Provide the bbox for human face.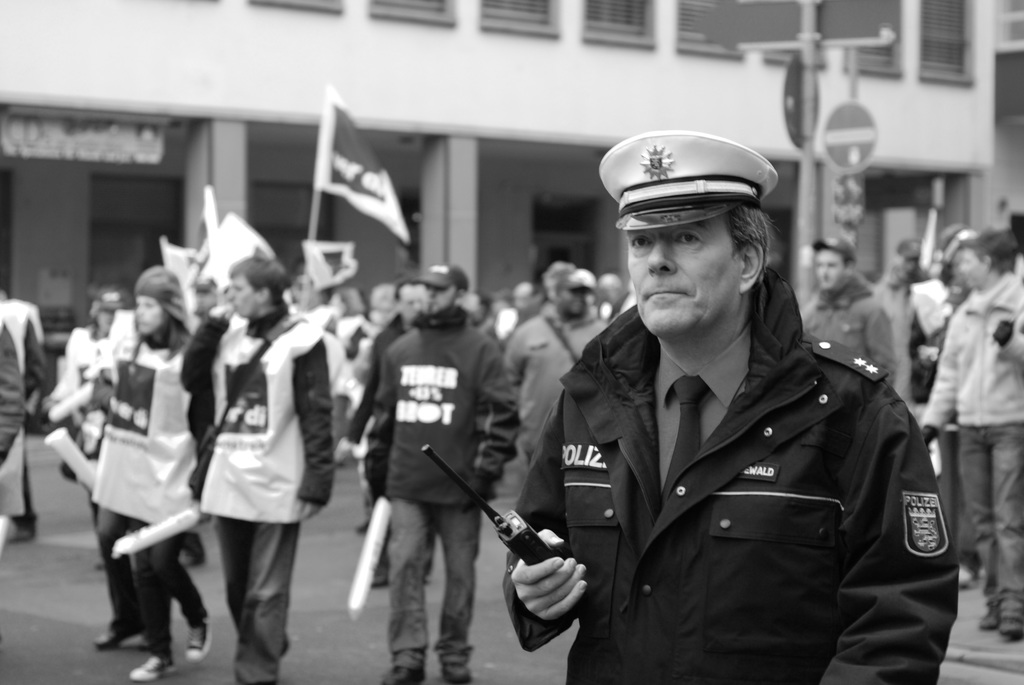
bbox(813, 250, 846, 288).
